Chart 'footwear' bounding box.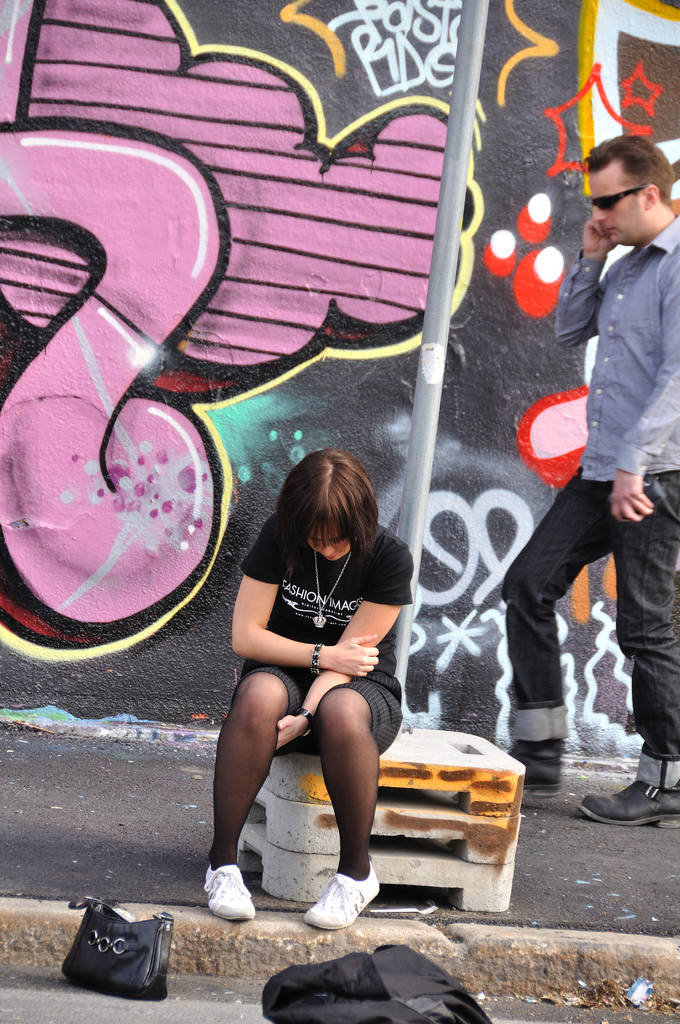
Charted: 199/854/259/919.
